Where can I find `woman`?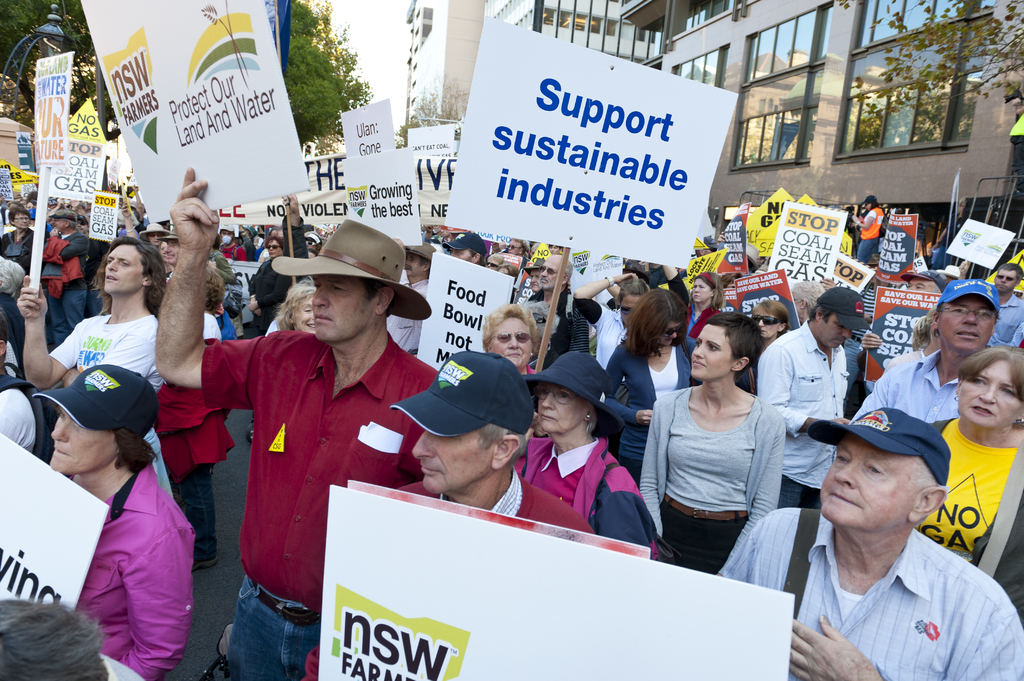
You can find it at rect(508, 356, 664, 561).
